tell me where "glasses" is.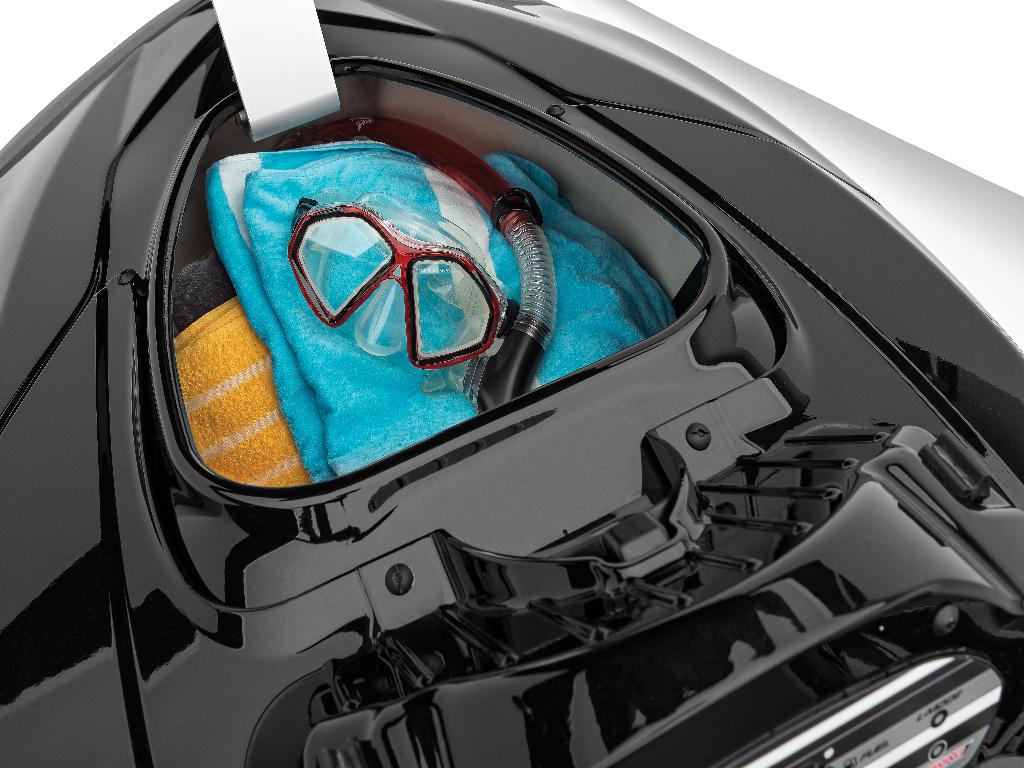
"glasses" is at 288:195:510:388.
